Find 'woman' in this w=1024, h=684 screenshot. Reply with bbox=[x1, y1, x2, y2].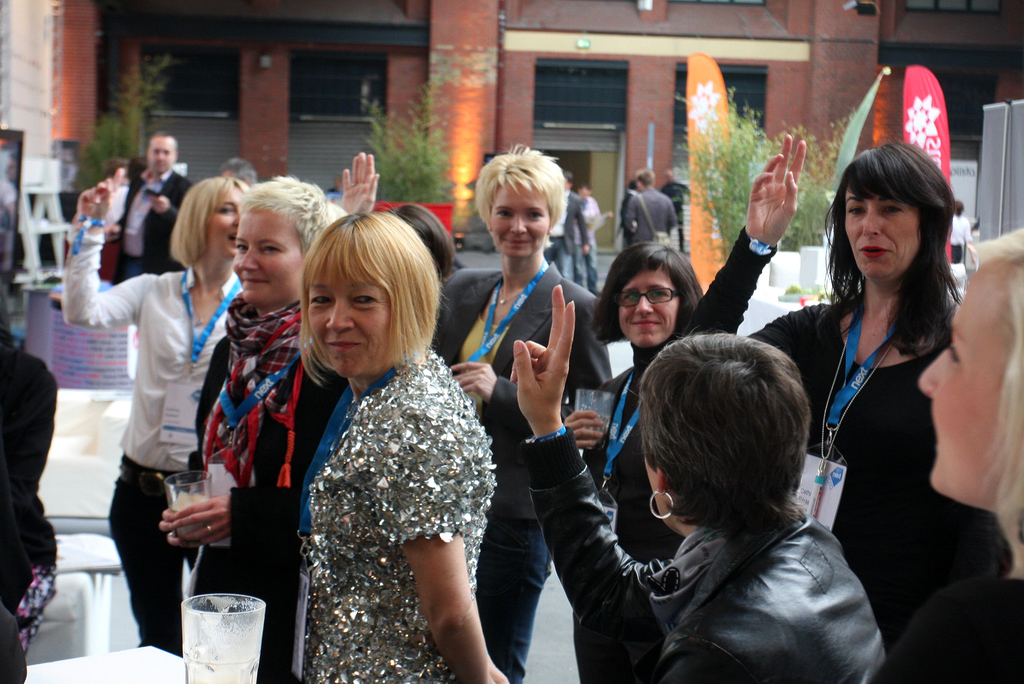
bbox=[688, 140, 961, 683].
